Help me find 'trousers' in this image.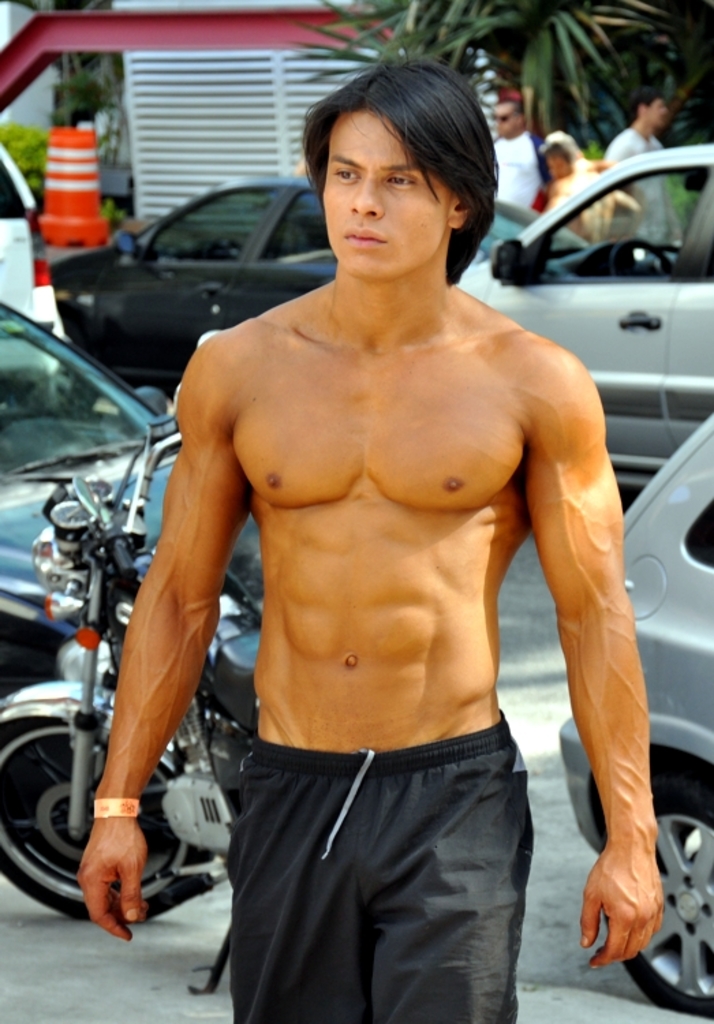
Found it: BBox(227, 714, 537, 1023).
